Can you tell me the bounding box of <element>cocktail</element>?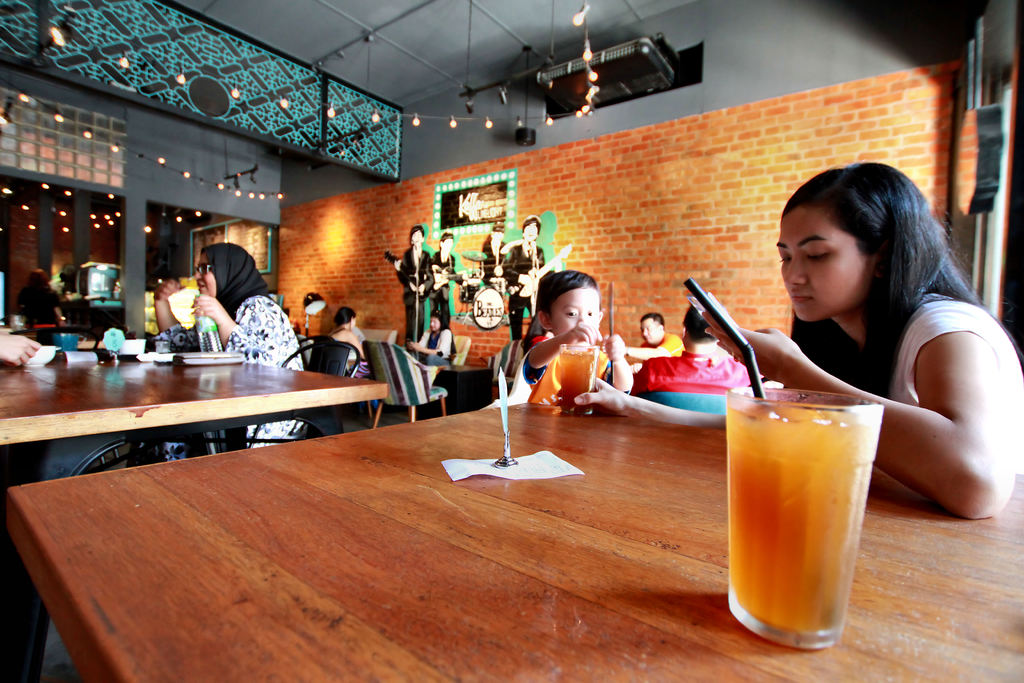
box(717, 333, 919, 621).
